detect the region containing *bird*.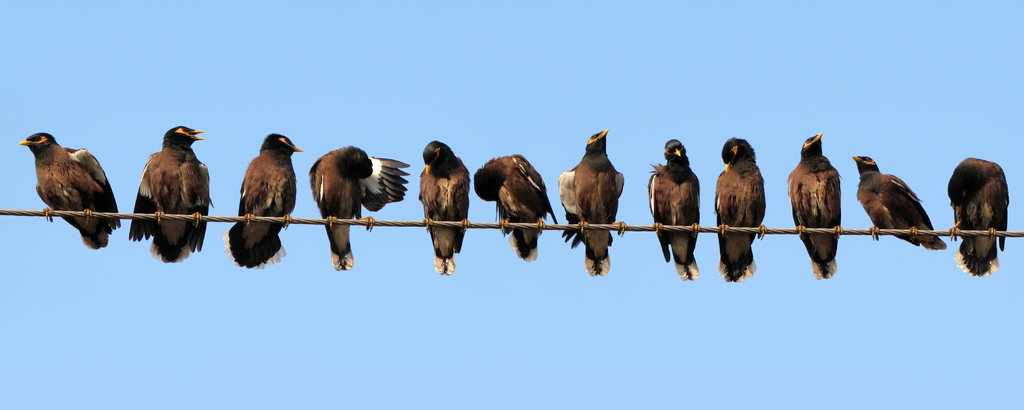
[944, 156, 1012, 279].
